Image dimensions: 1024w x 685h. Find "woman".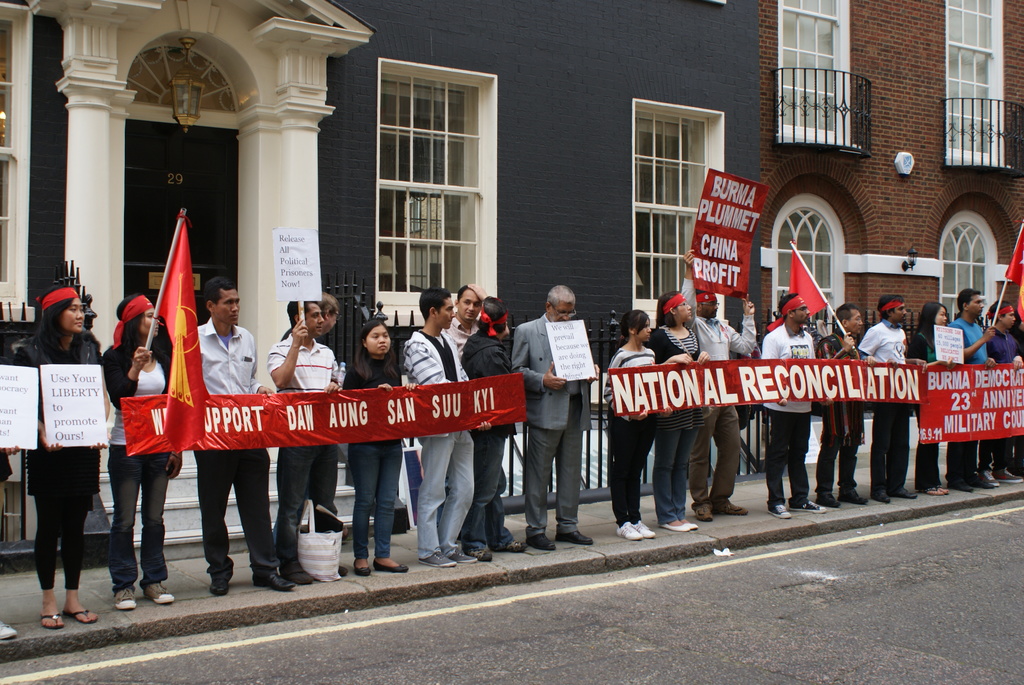
14, 285, 106, 632.
